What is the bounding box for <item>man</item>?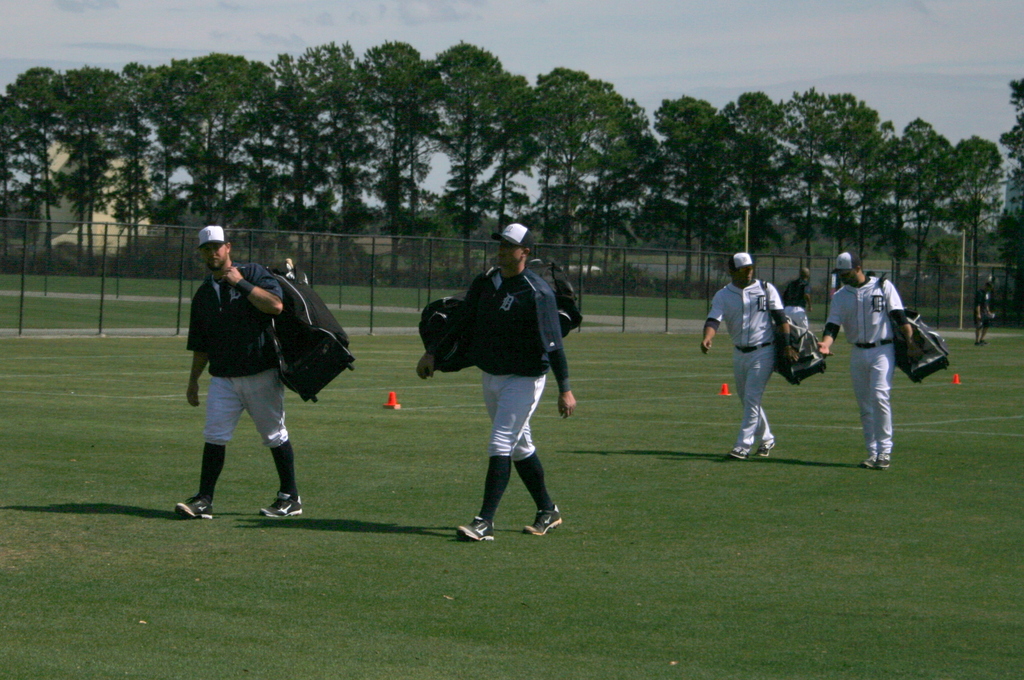
left=970, top=274, right=991, bottom=339.
